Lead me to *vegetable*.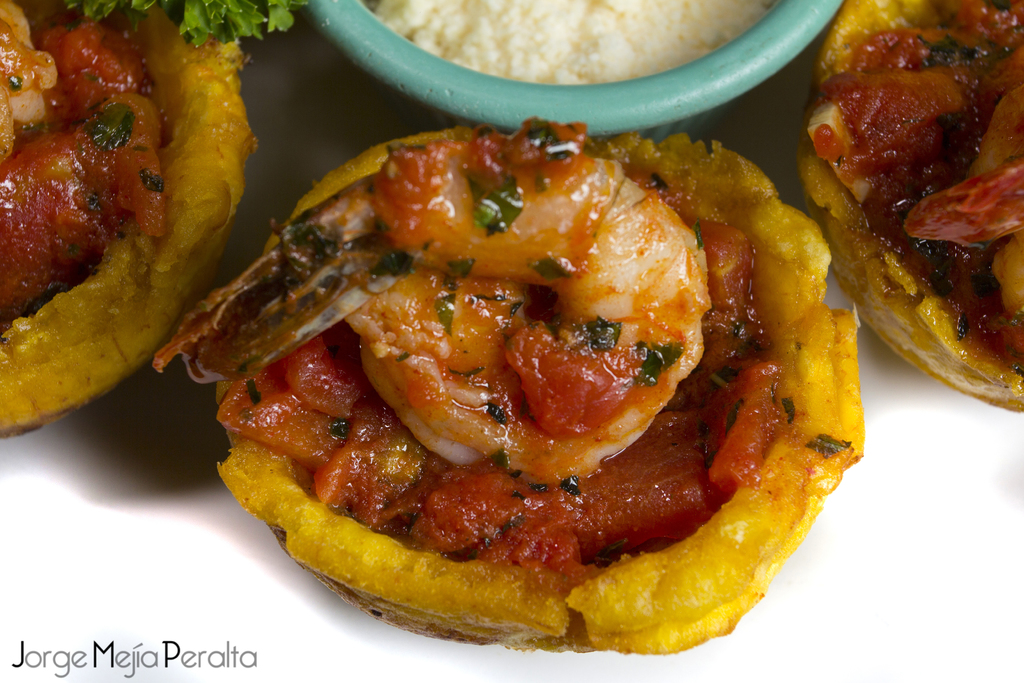
Lead to {"x1": 69, "y1": 0, "x2": 310, "y2": 47}.
